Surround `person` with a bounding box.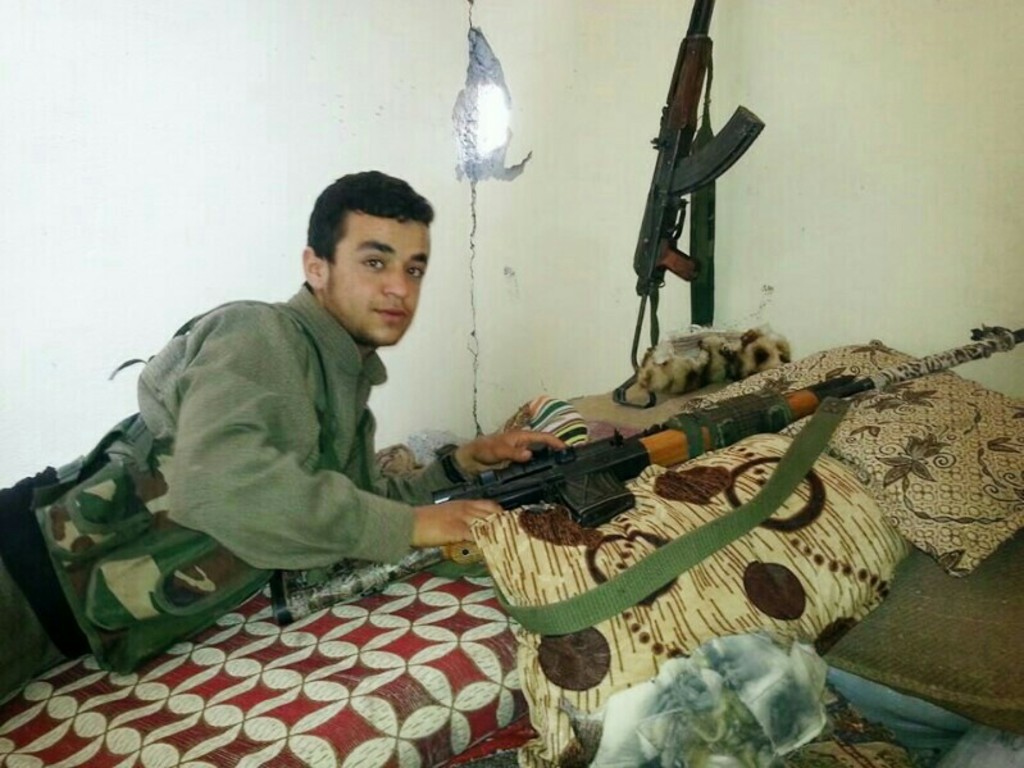
select_region(0, 171, 566, 700).
